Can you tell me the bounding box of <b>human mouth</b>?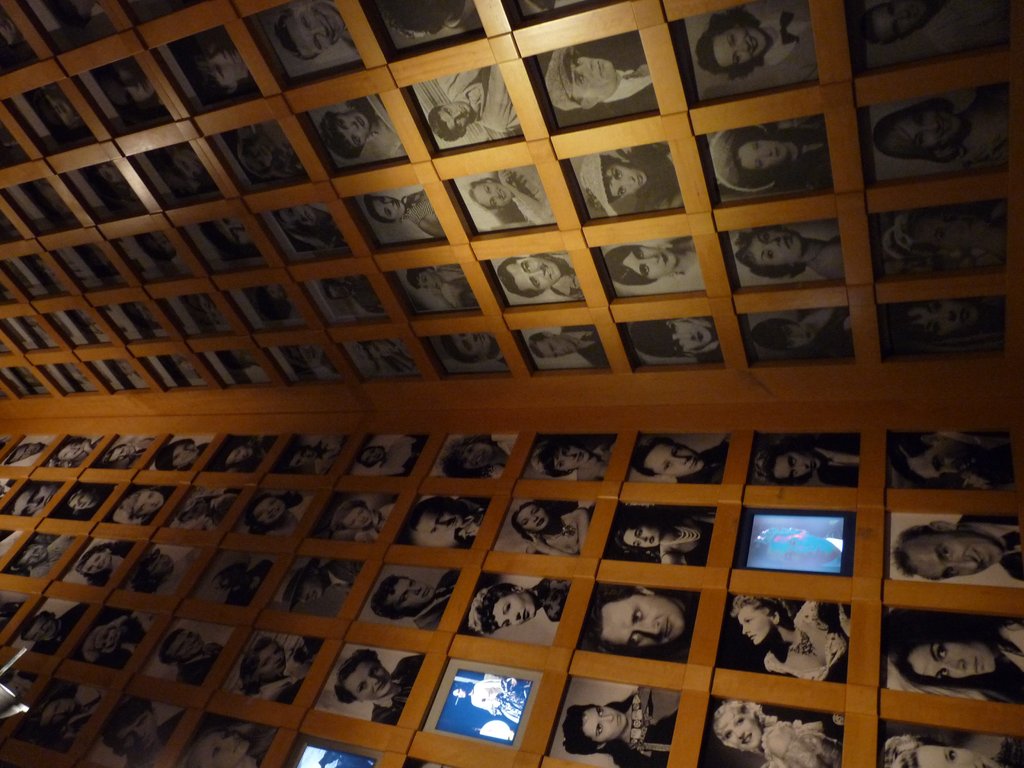
{"x1": 360, "y1": 517, "x2": 371, "y2": 529}.
